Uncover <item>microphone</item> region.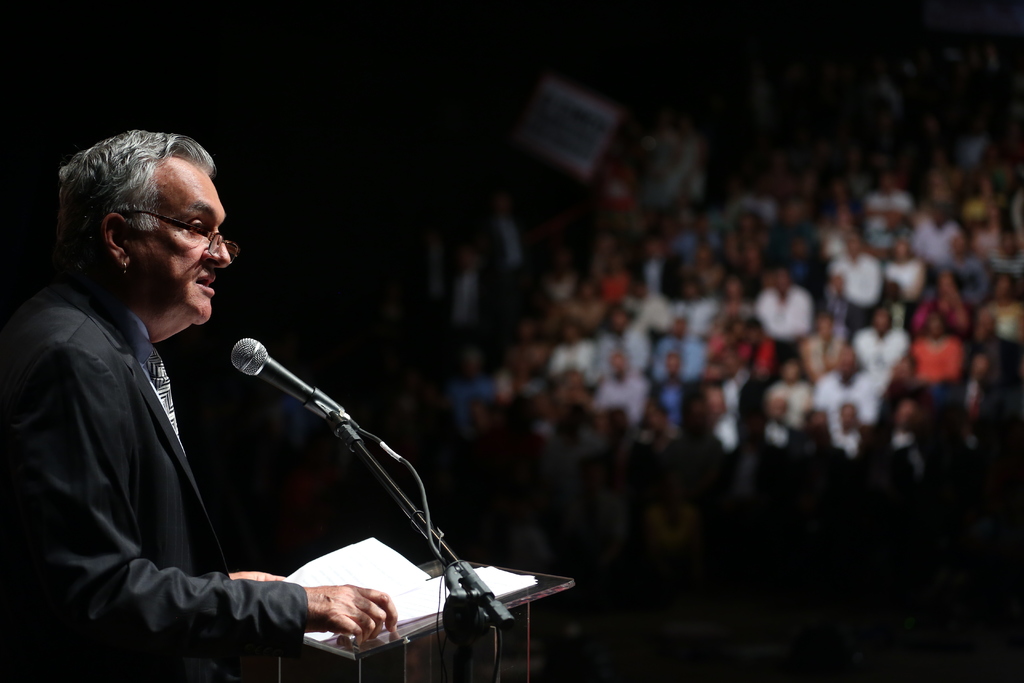
Uncovered: <bbox>228, 332, 346, 427</bbox>.
